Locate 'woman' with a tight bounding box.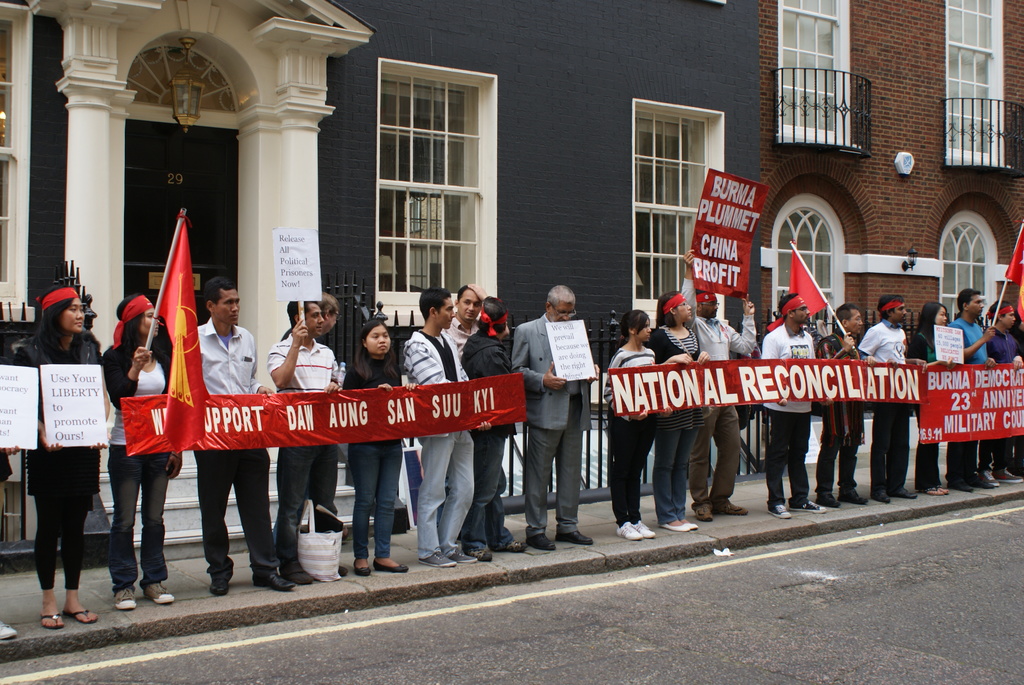
region(646, 286, 713, 535).
